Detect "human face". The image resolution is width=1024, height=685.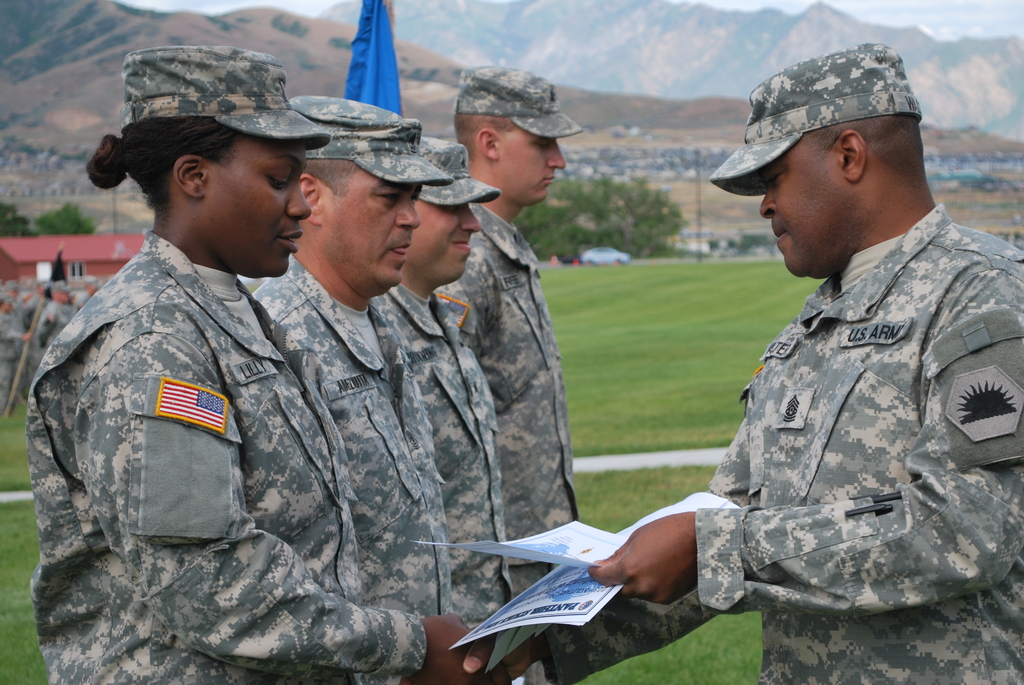
<box>328,181,420,288</box>.
